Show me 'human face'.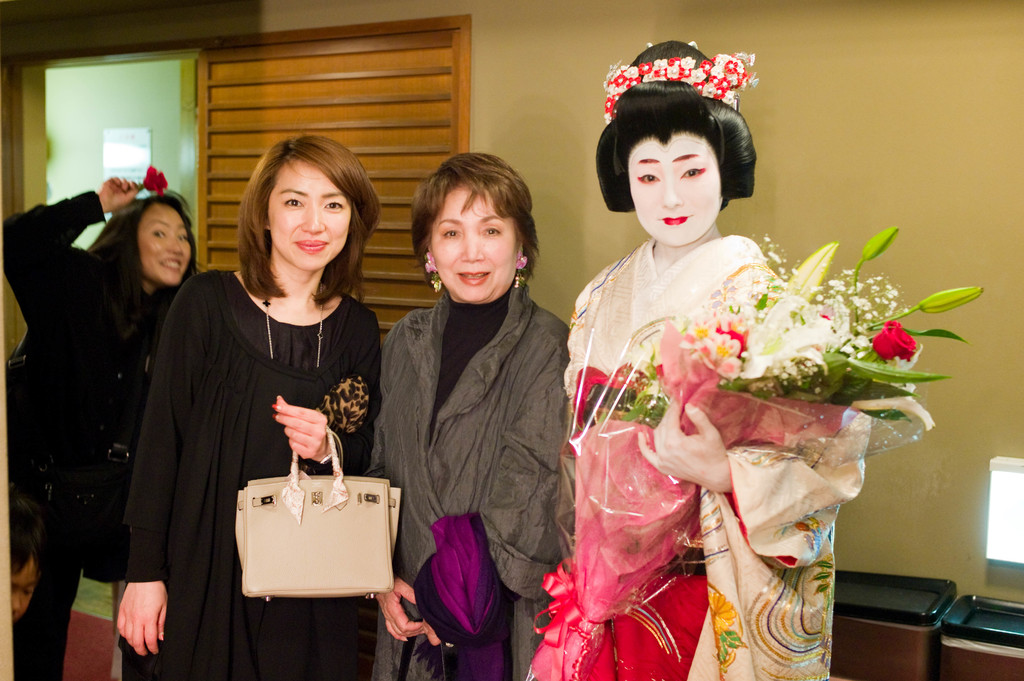
'human face' is here: x1=266, y1=164, x2=353, y2=268.
